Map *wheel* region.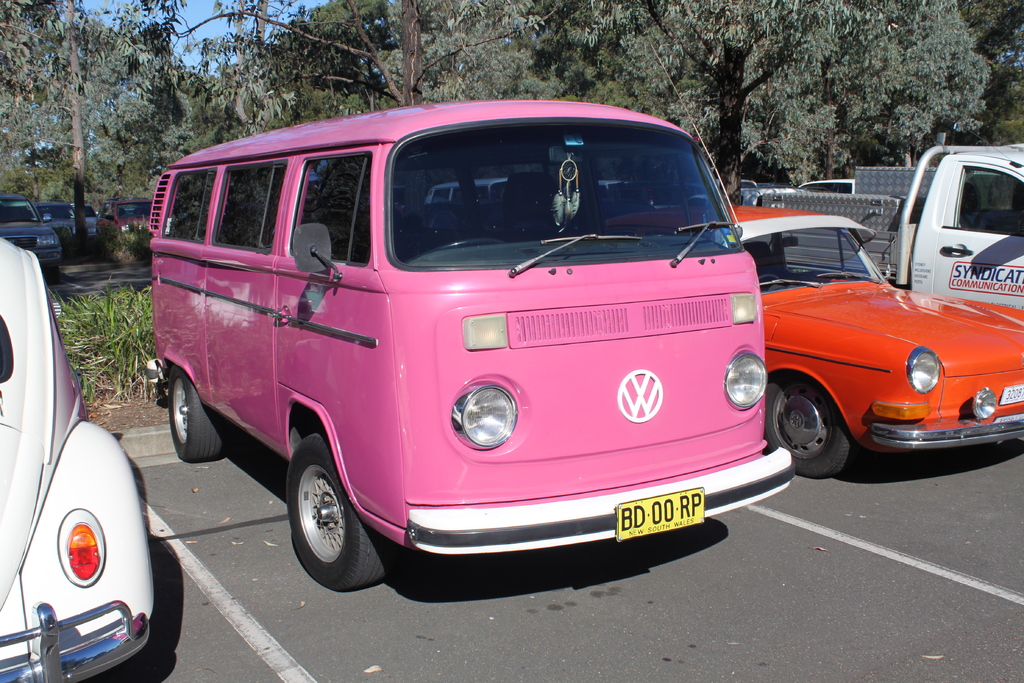
Mapped to Rect(764, 370, 851, 479).
